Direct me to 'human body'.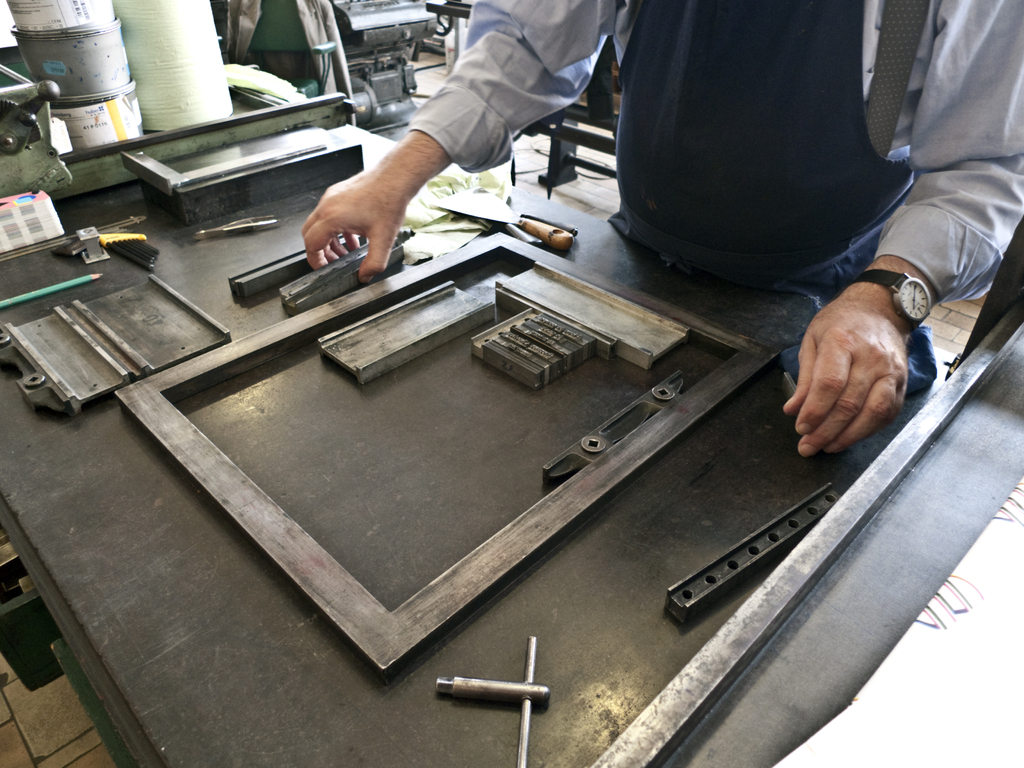
Direction: x1=298 y1=0 x2=1023 y2=461.
